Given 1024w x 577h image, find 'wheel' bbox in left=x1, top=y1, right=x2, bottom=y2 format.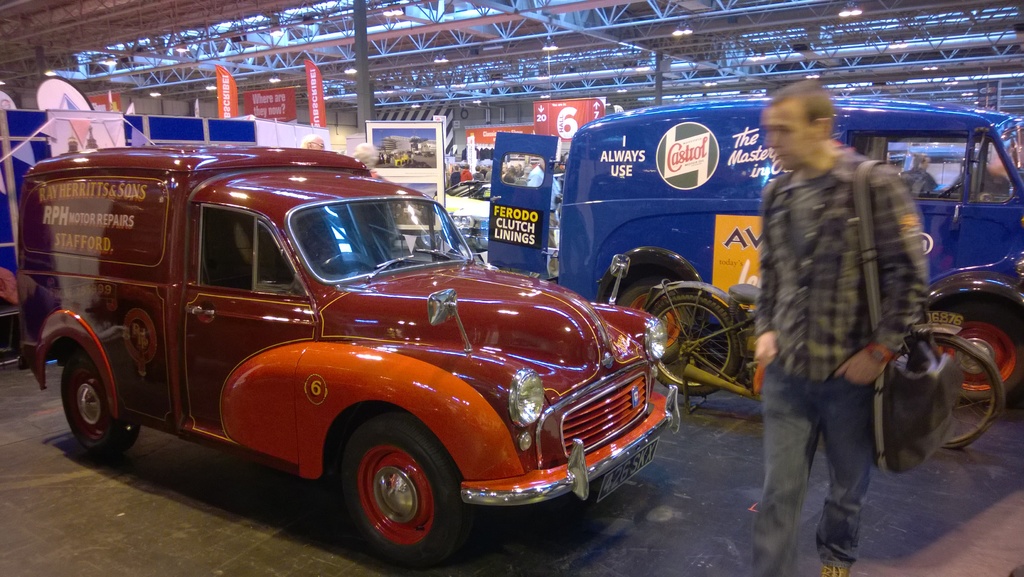
left=476, top=247, right=484, bottom=262.
